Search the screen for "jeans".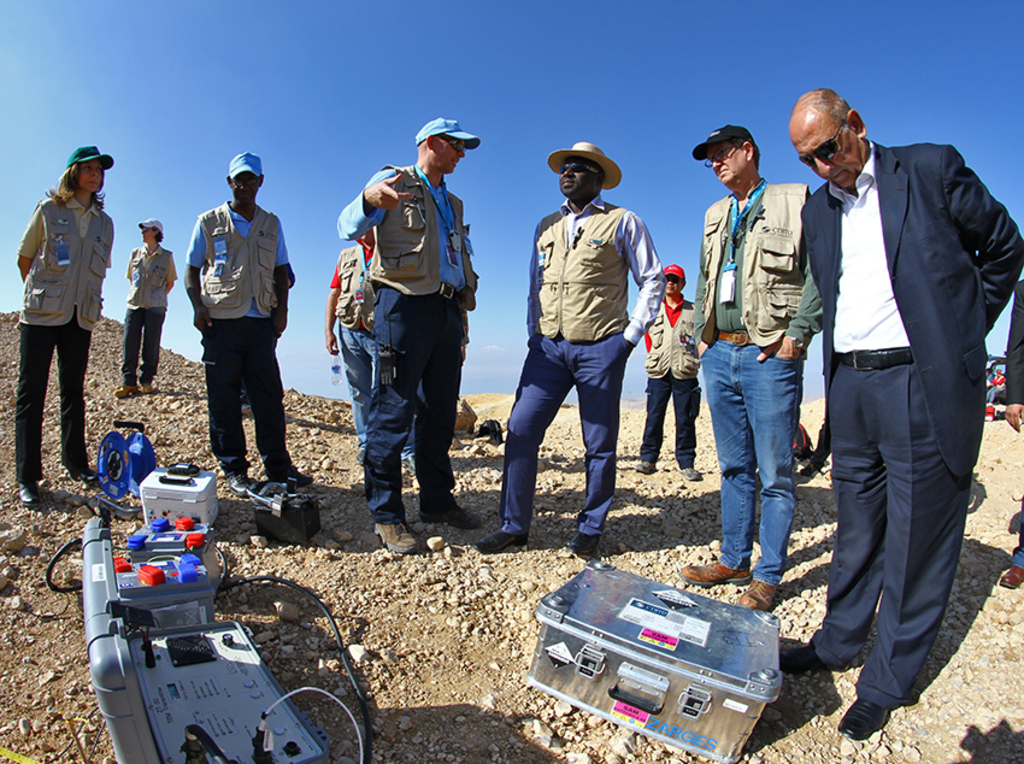
Found at bbox=(719, 318, 820, 617).
